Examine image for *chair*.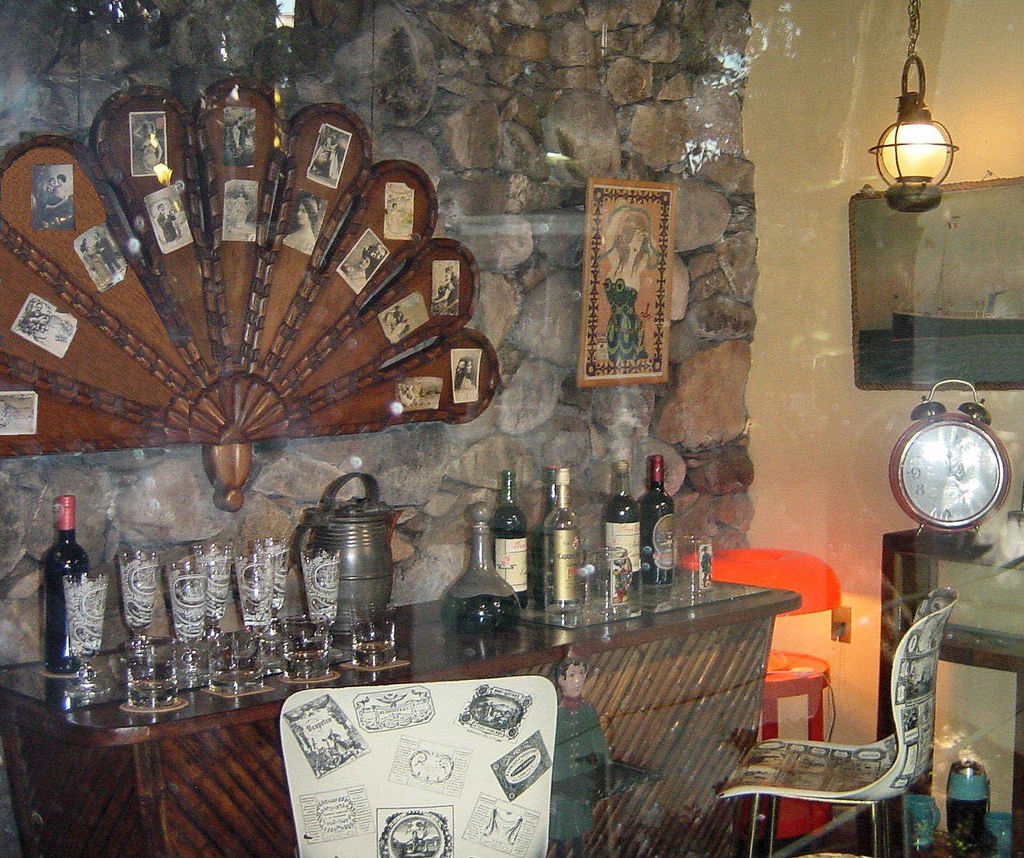
Examination result: [left=278, top=673, right=555, bottom=857].
